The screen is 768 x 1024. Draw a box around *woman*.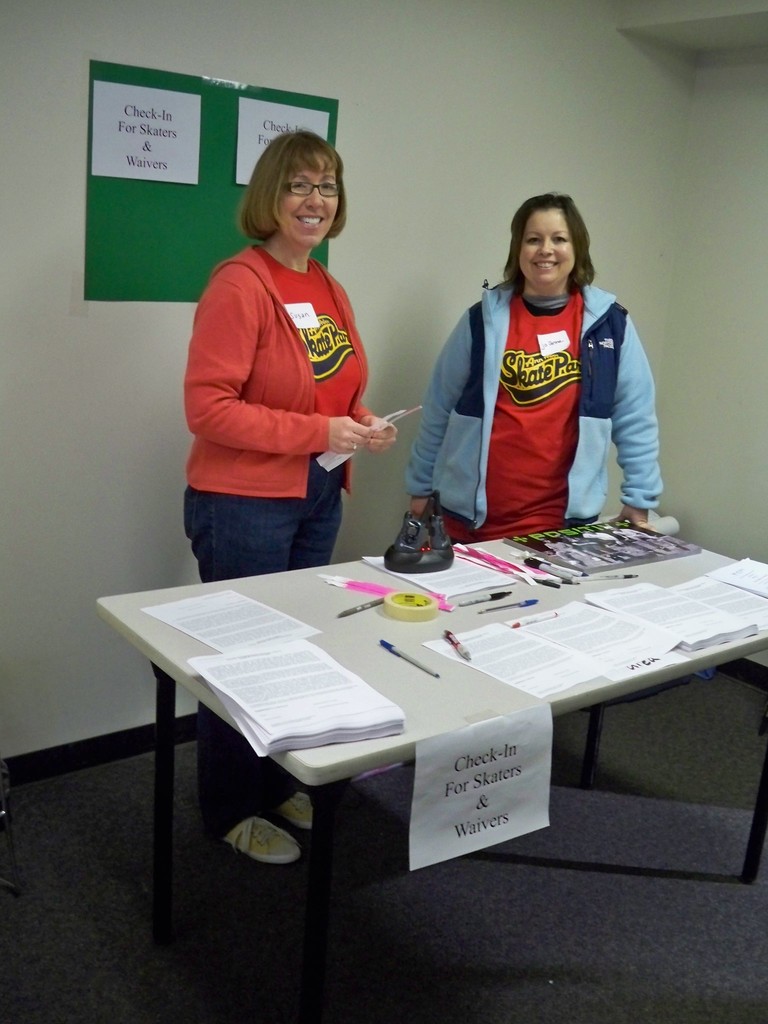
bbox=(183, 125, 403, 876).
